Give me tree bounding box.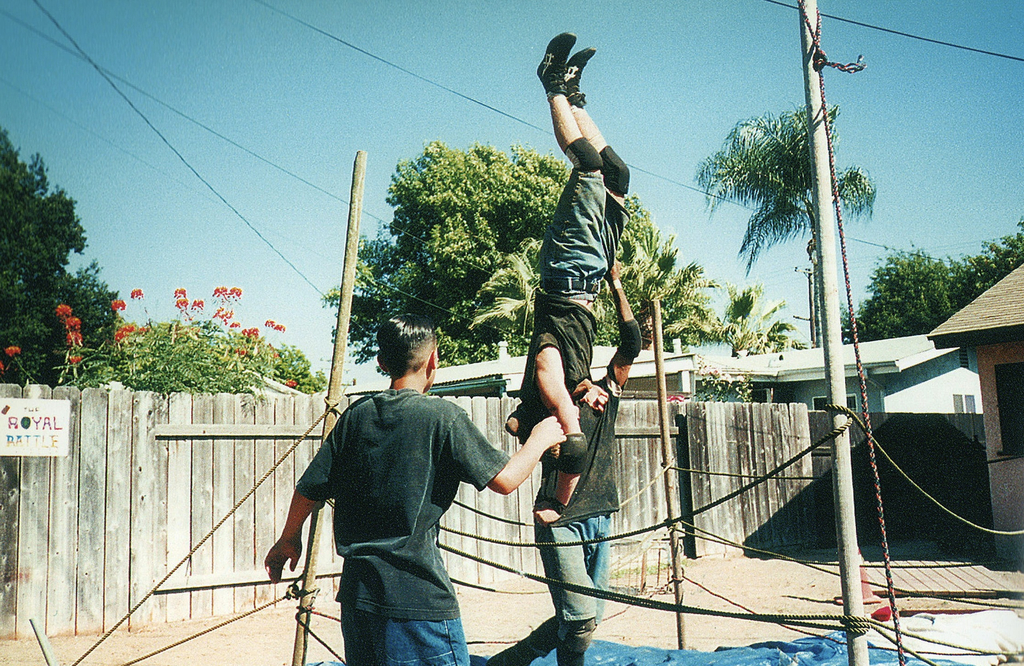
pyautogui.locateOnScreen(5, 109, 134, 421).
